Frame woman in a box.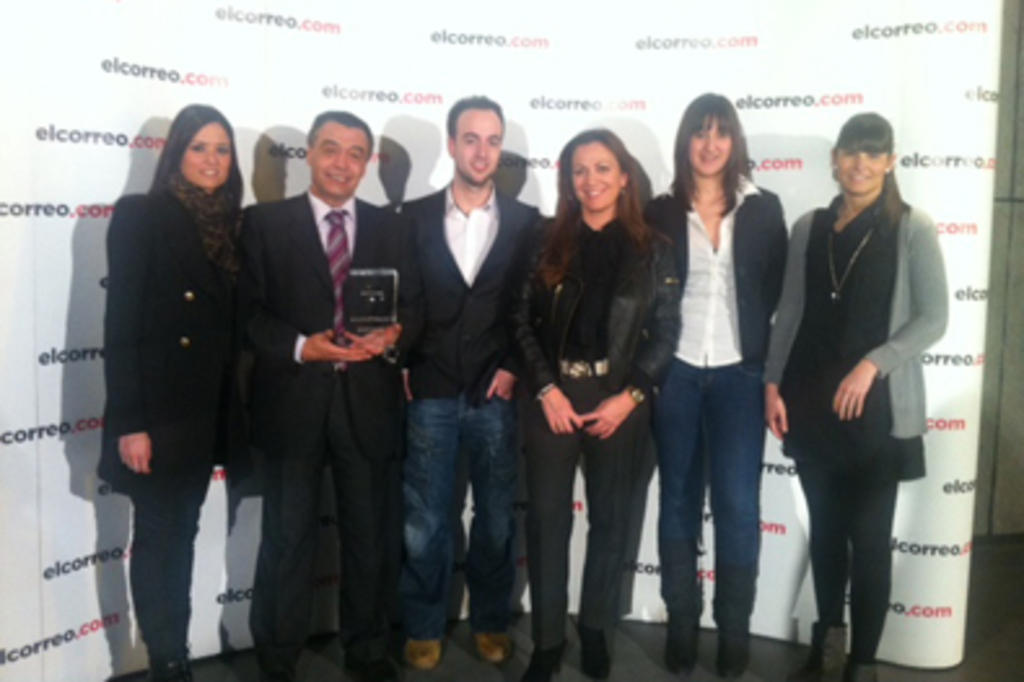
(508,124,682,679).
